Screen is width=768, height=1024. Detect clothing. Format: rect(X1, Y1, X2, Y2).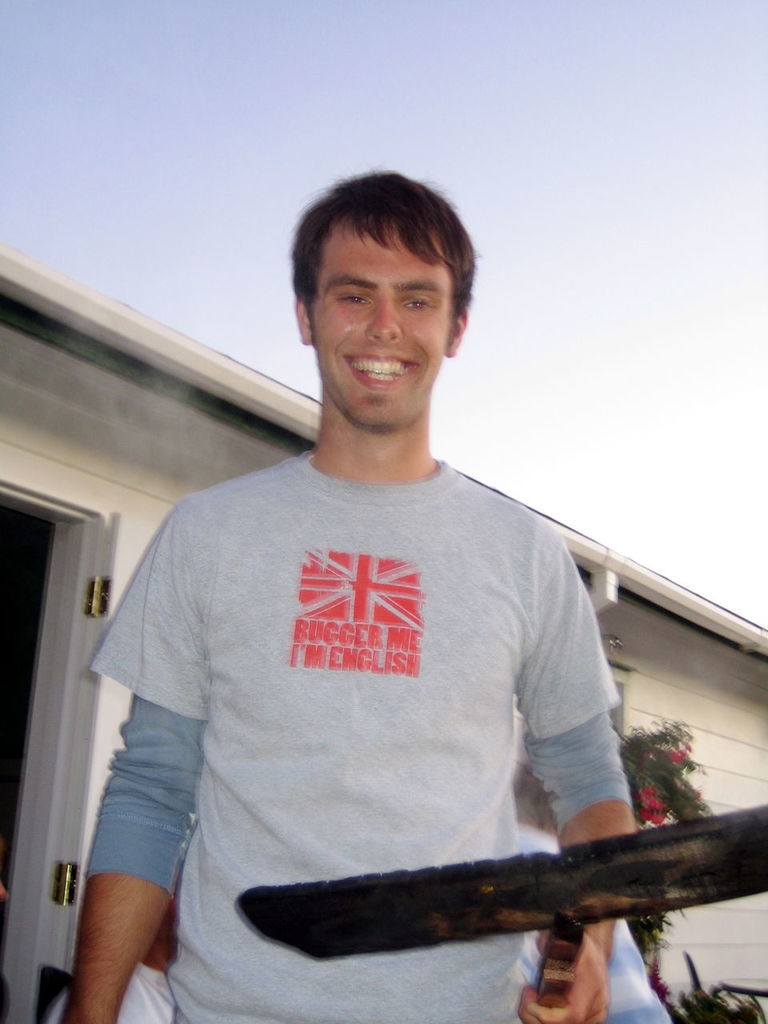
rect(49, 966, 176, 1023).
